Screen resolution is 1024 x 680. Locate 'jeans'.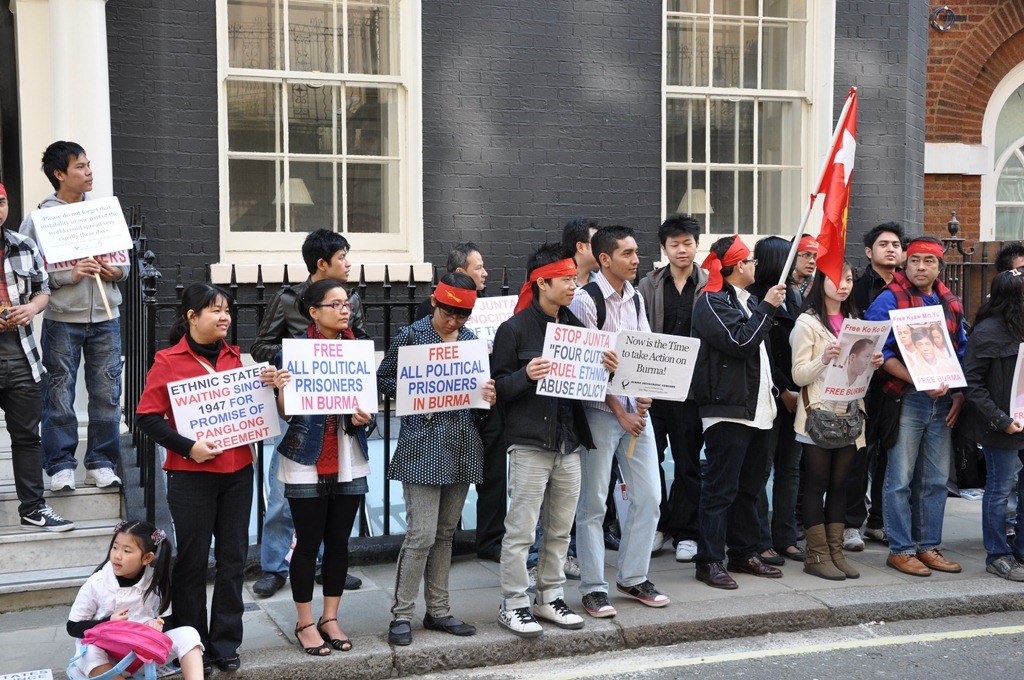
{"left": 36, "top": 321, "right": 122, "bottom": 470}.
